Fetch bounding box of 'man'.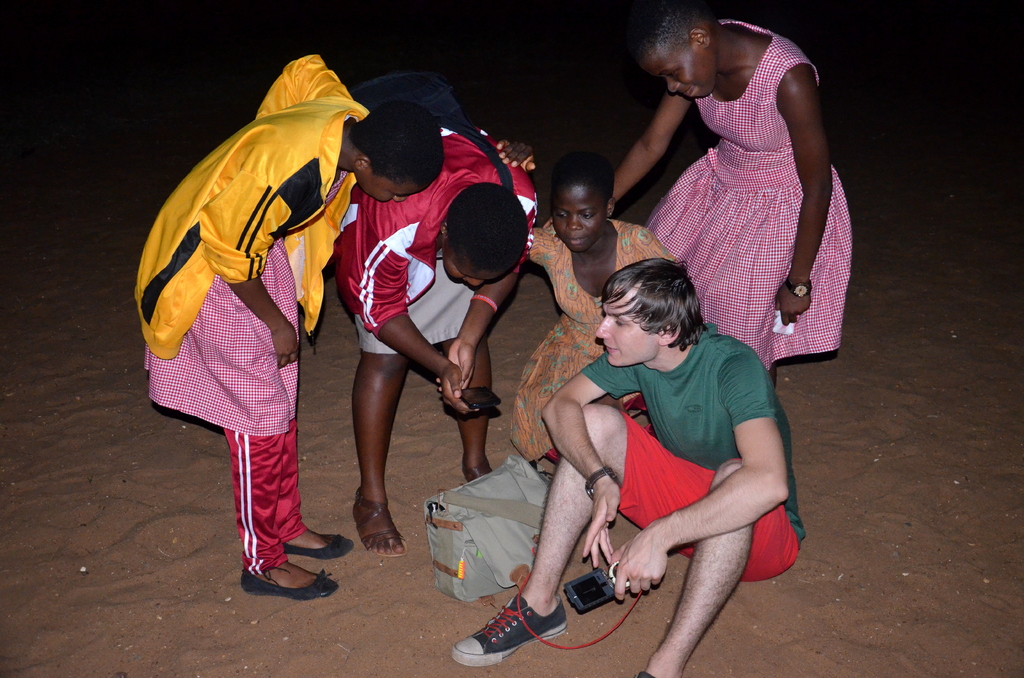
Bbox: (451, 256, 807, 677).
